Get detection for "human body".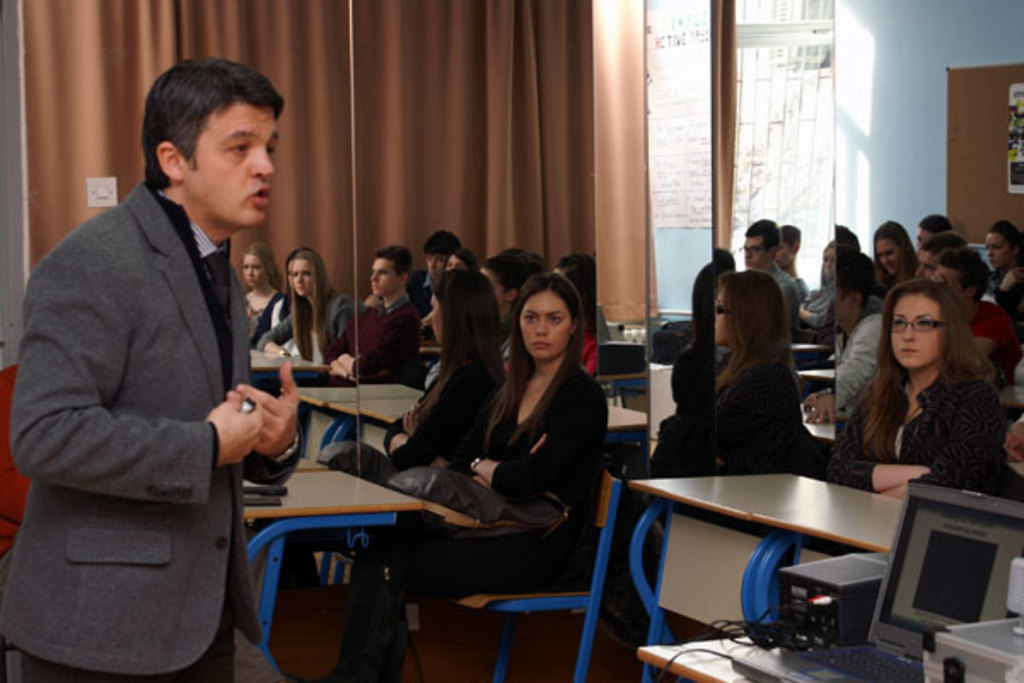
Detection: [26, 70, 307, 668].
